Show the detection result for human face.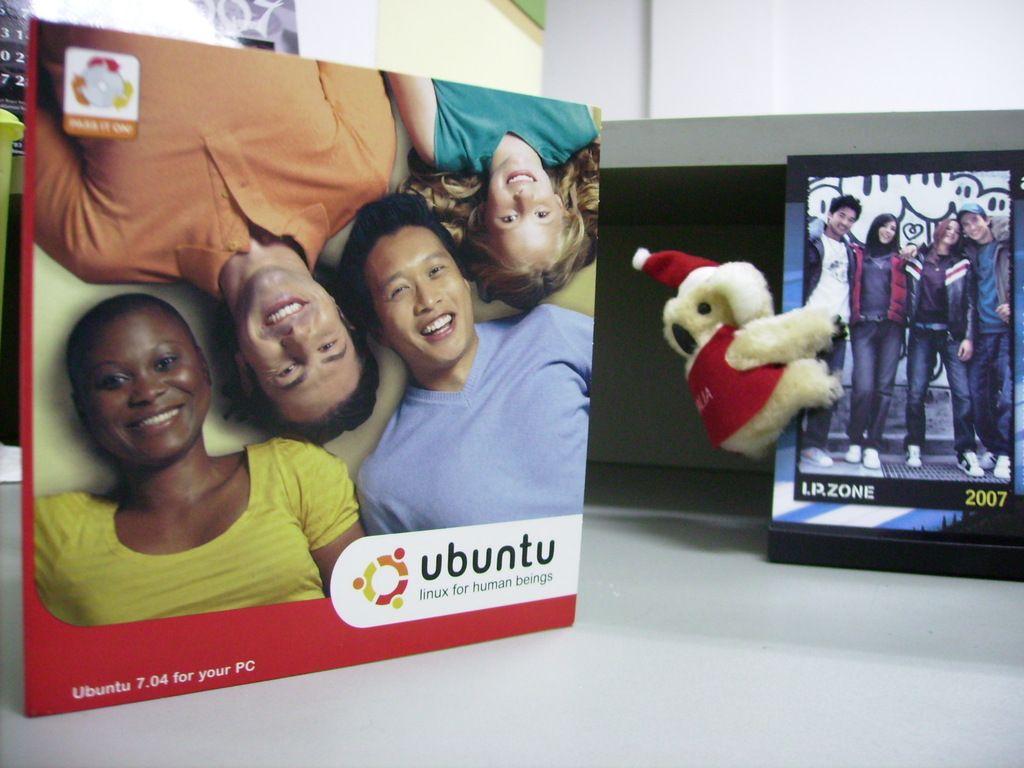
364 228 472 362.
